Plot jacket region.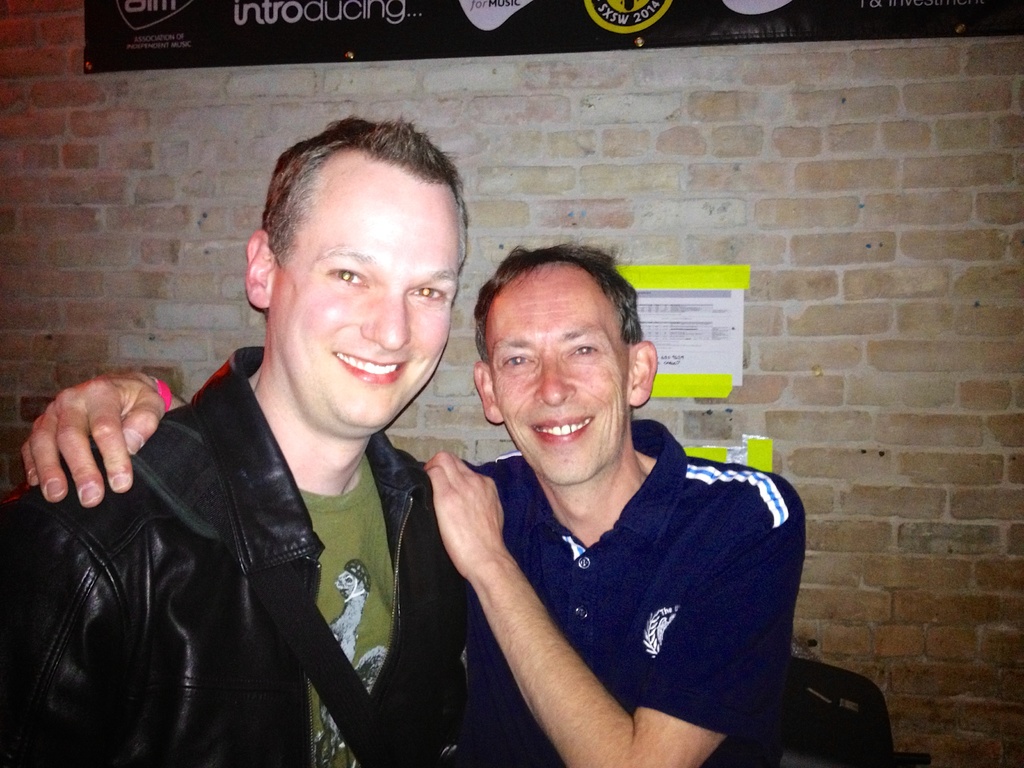
Plotted at 0/346/482/767.
